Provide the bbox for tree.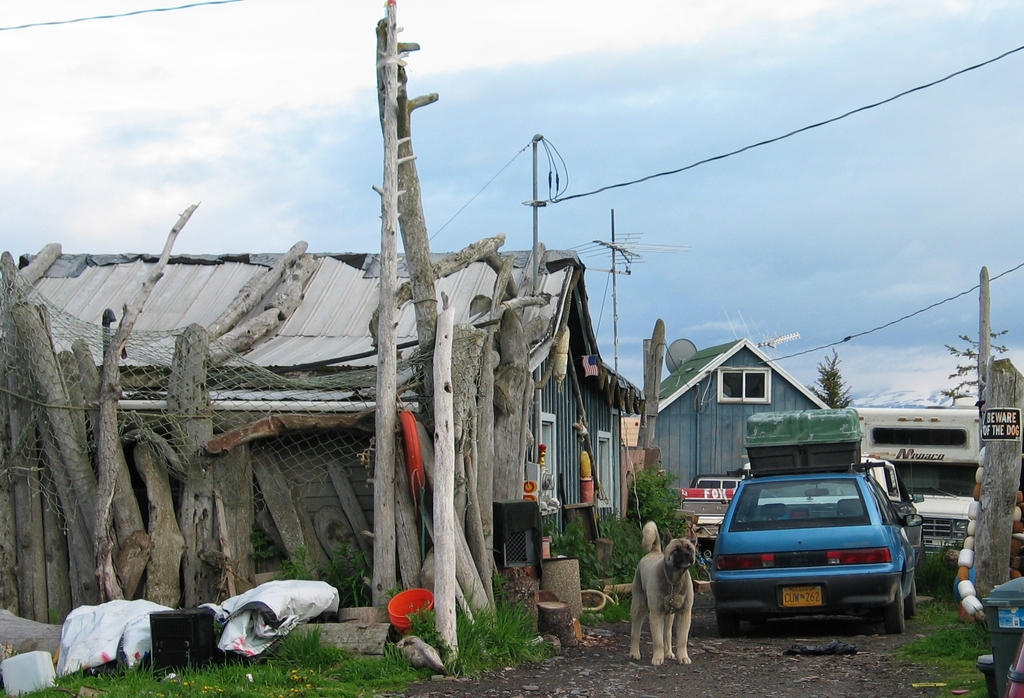
[x1=803, y1=345, x2=881, y2=412].
